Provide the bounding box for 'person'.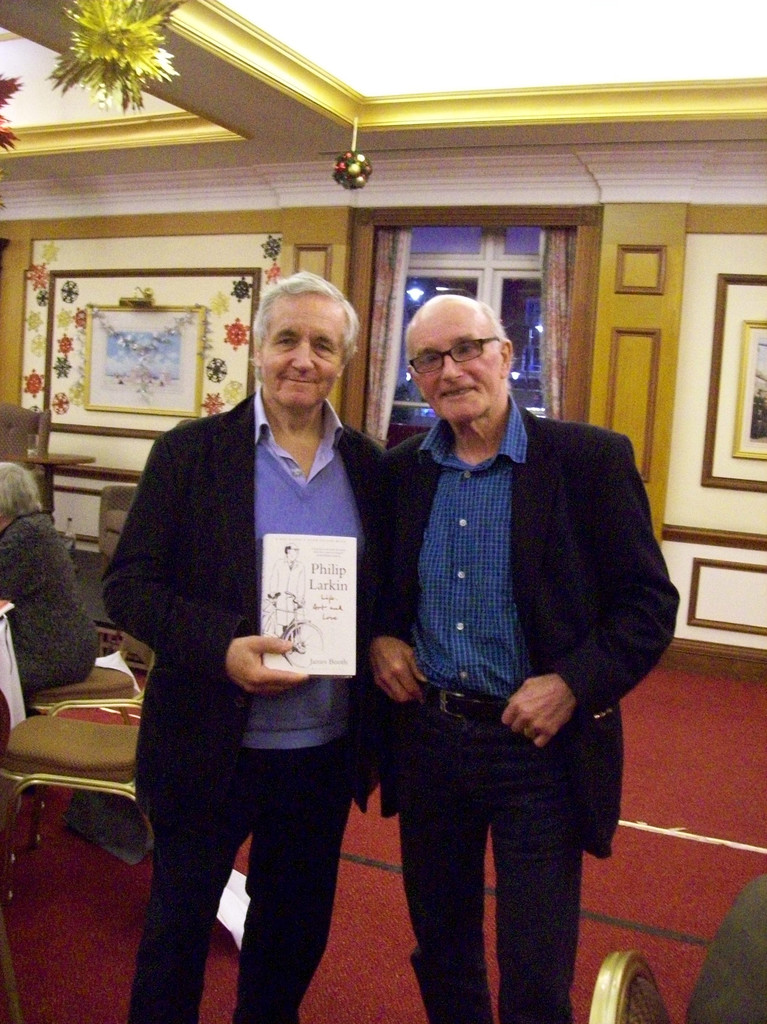
{"x1": 0, "y1": 461, "x2": 101, "y2": 698}.
